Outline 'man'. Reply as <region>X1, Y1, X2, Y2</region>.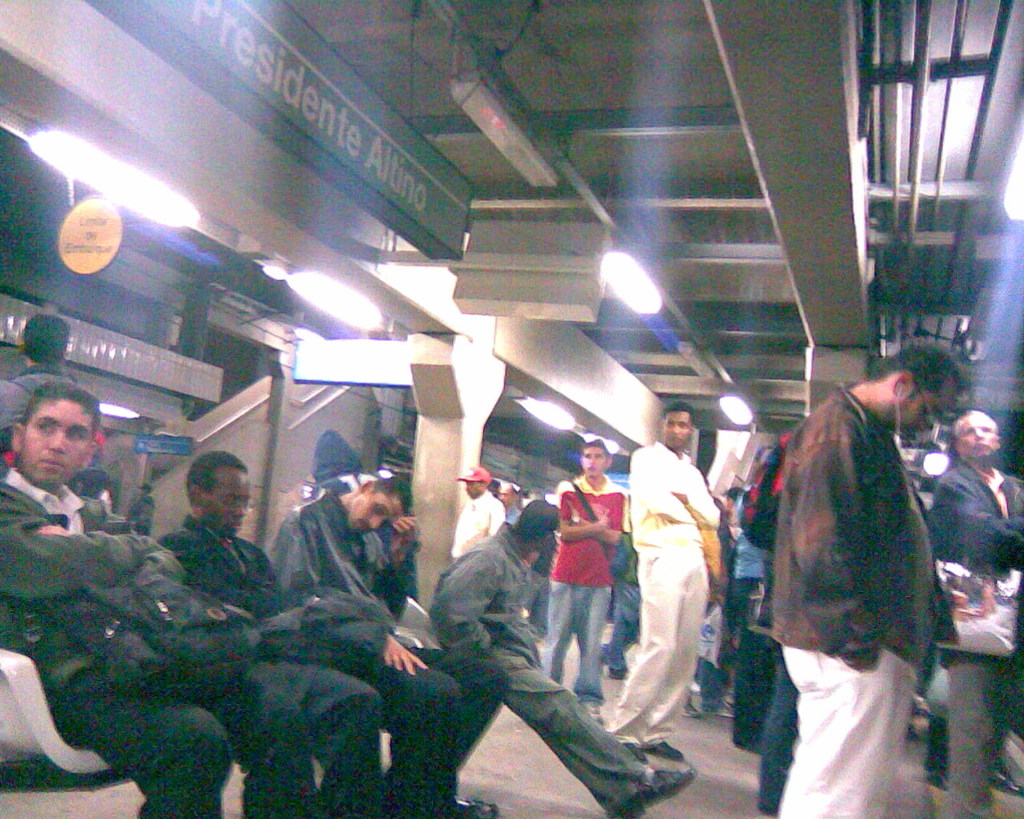
<region>451, 462, 482, 561</region>.
